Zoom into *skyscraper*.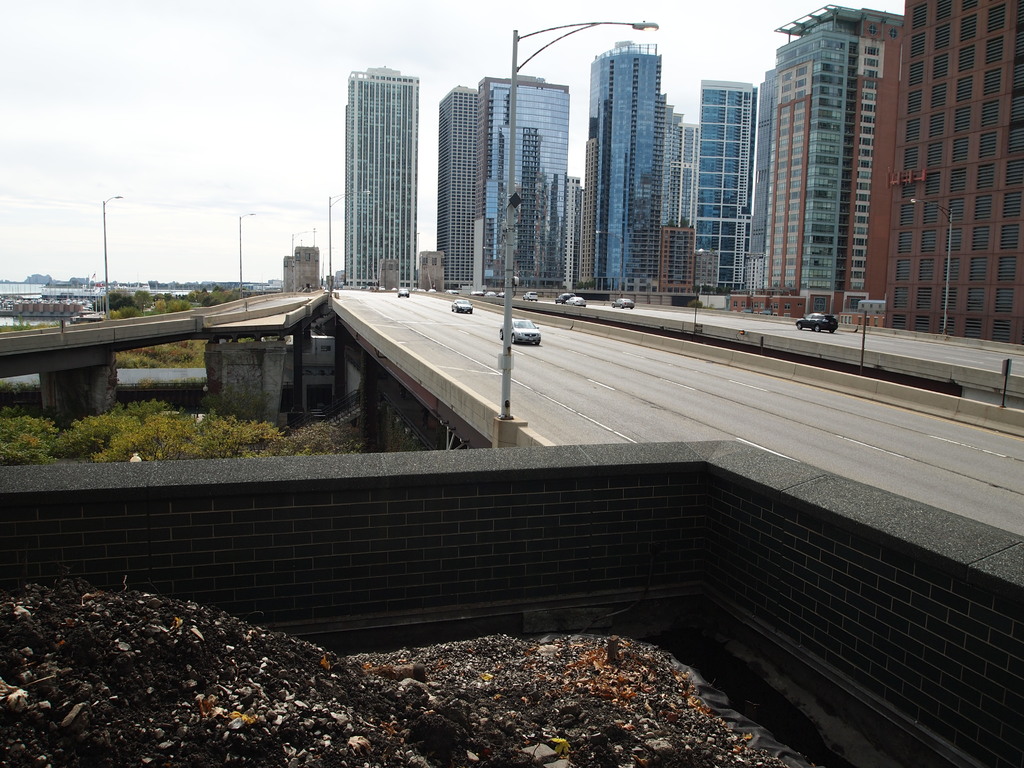
Zoom target: 557, 172, 582, 297.
